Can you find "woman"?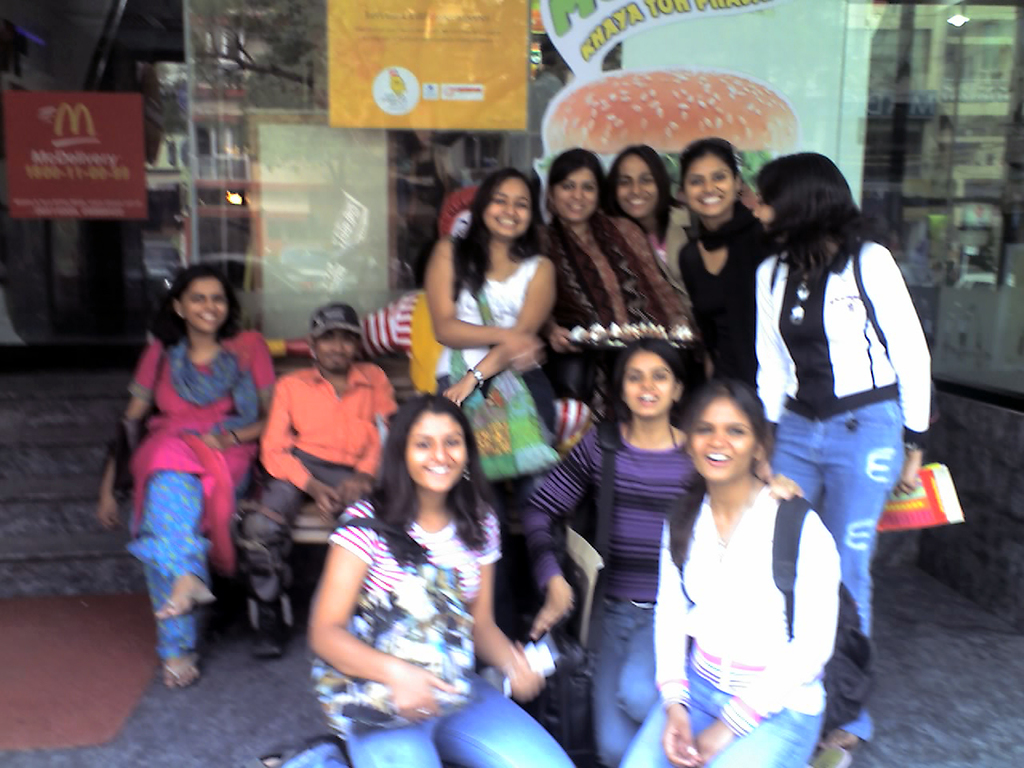
Yes, bounding box: left=526, top=149, right=695, bottom=430.
